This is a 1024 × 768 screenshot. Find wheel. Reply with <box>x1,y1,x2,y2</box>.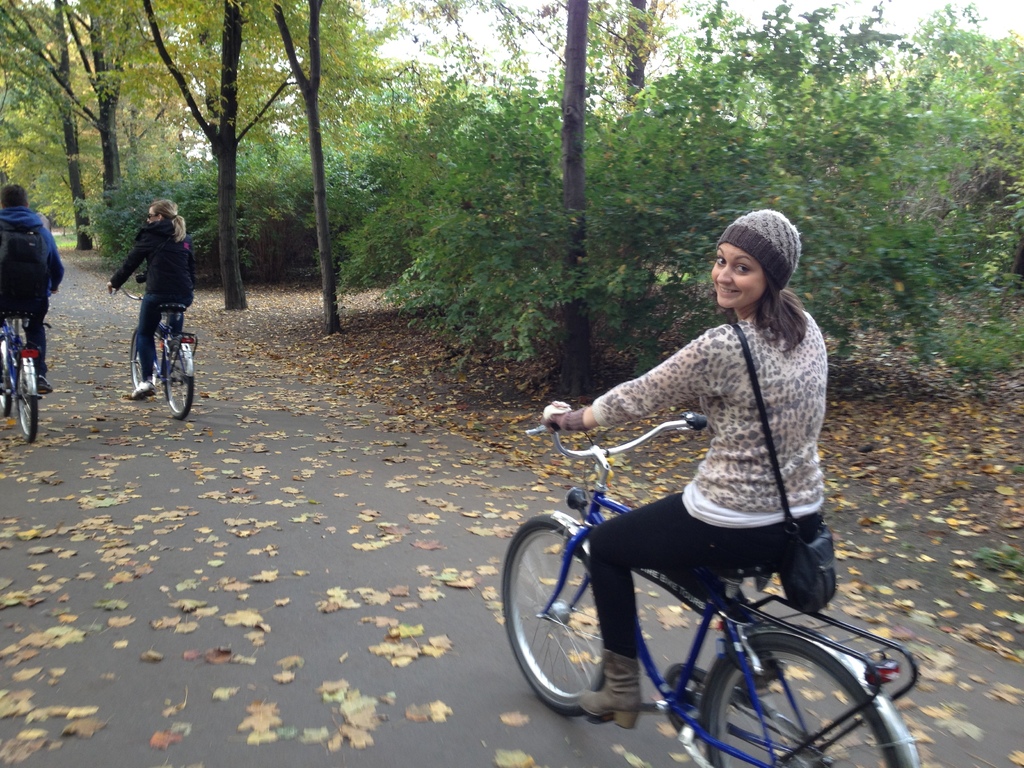
<box>129,321,145,390</box>.
